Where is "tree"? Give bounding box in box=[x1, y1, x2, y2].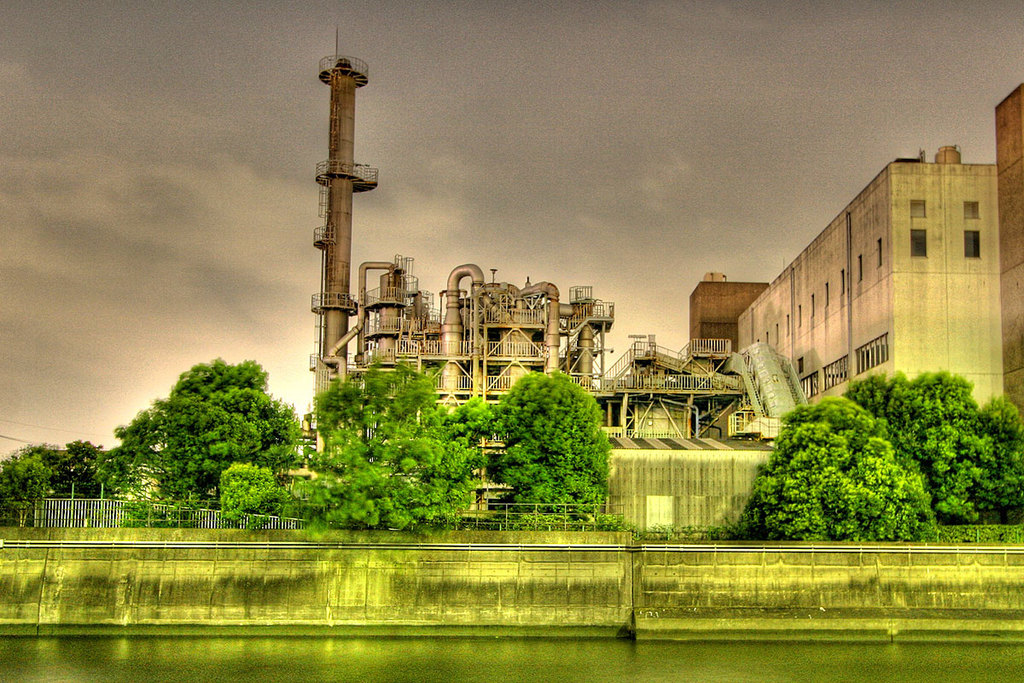
box=[294, 364, 441, 540].
